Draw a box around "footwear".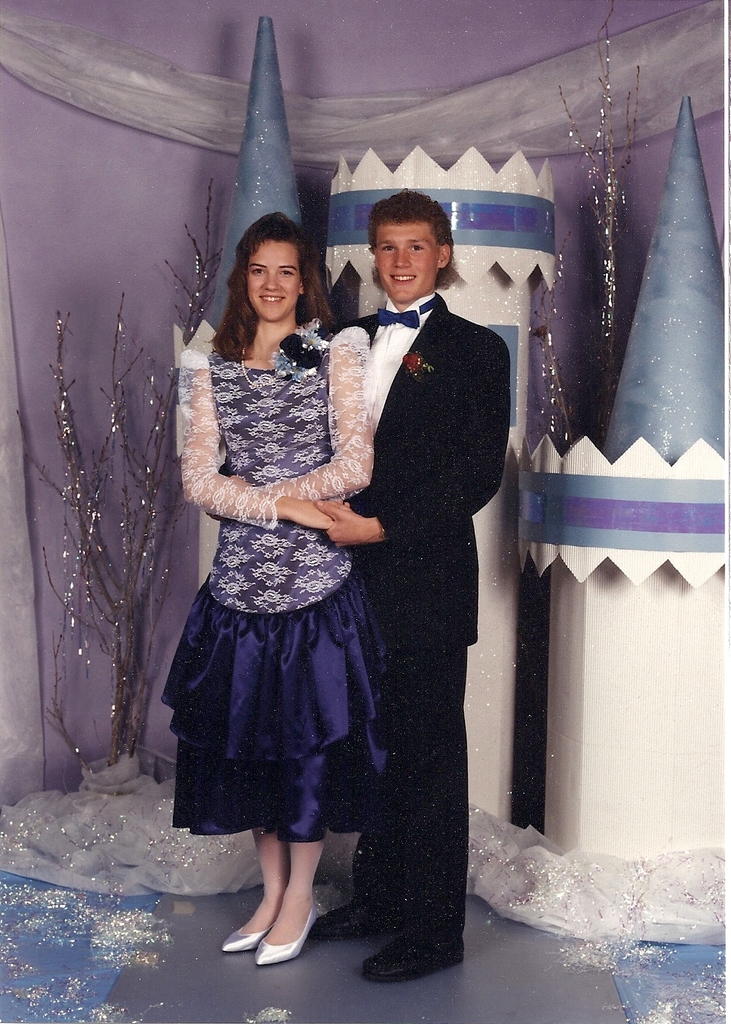
253/894/320/966.
